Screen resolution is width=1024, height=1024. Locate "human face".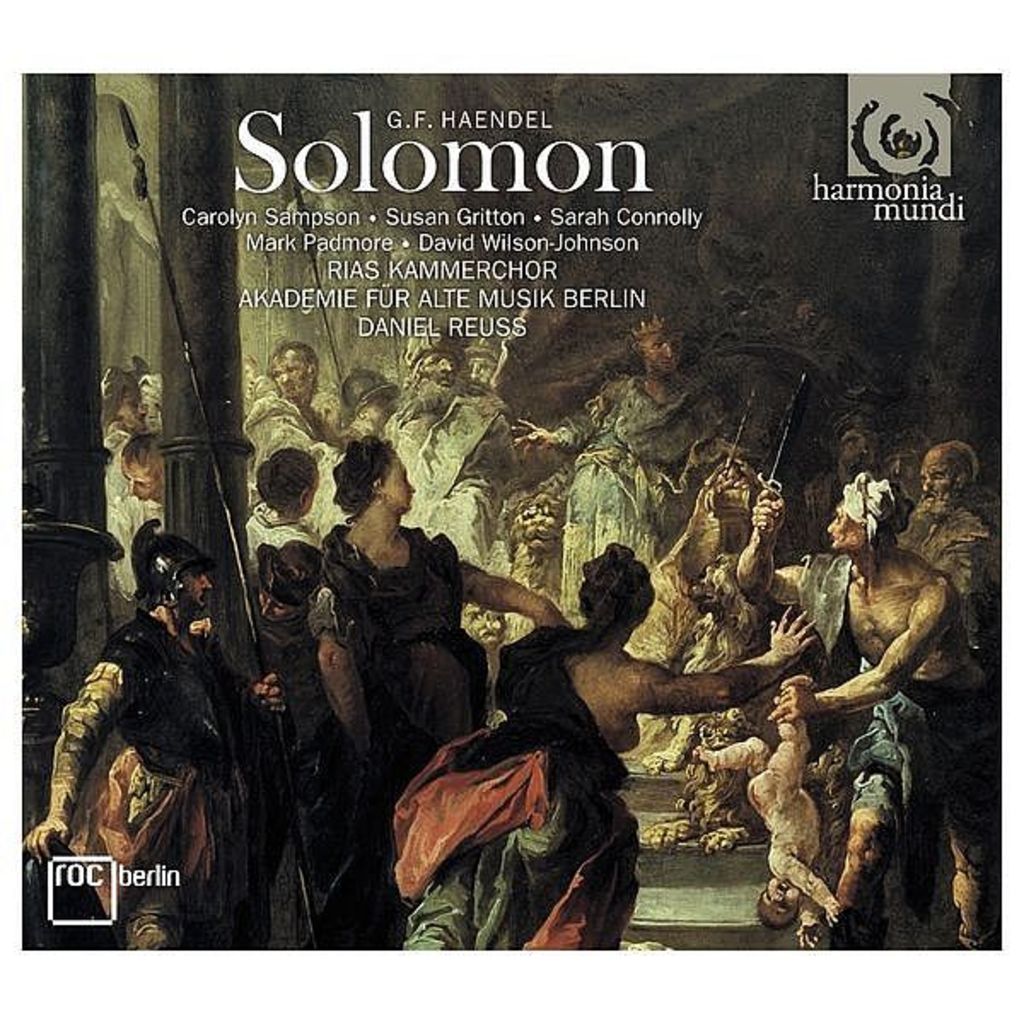
[828,502,867,551].
